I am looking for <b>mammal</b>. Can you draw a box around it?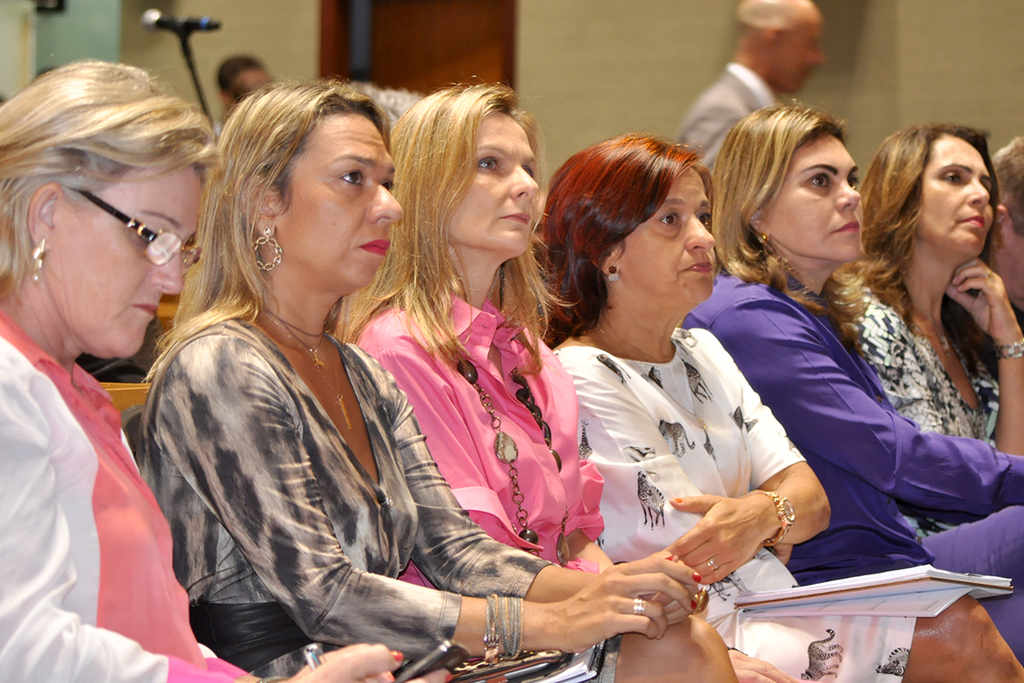
Sure, the bounding box is bbox=(710, 90, 1023, 652).
